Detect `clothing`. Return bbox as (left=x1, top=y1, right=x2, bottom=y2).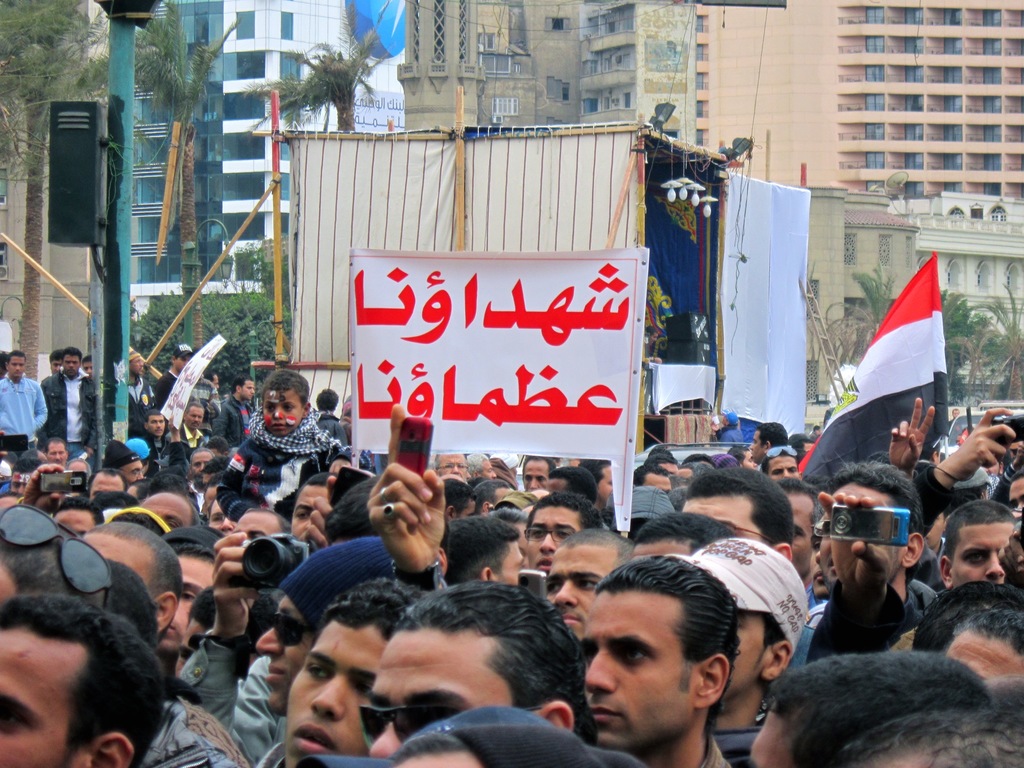
(left=318, top=408, right=350, bottom=447).
